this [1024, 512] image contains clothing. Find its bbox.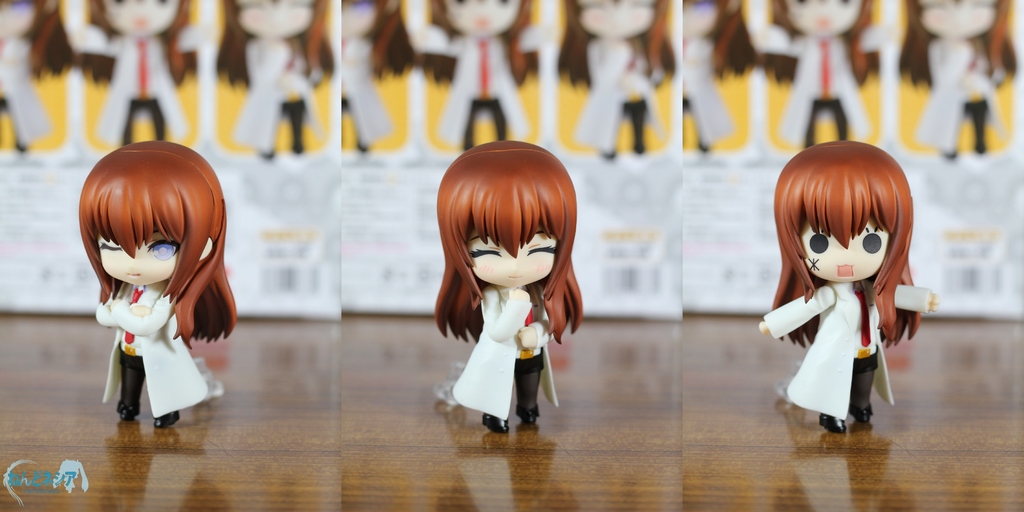
Rect(68, 30, 191, 157).
